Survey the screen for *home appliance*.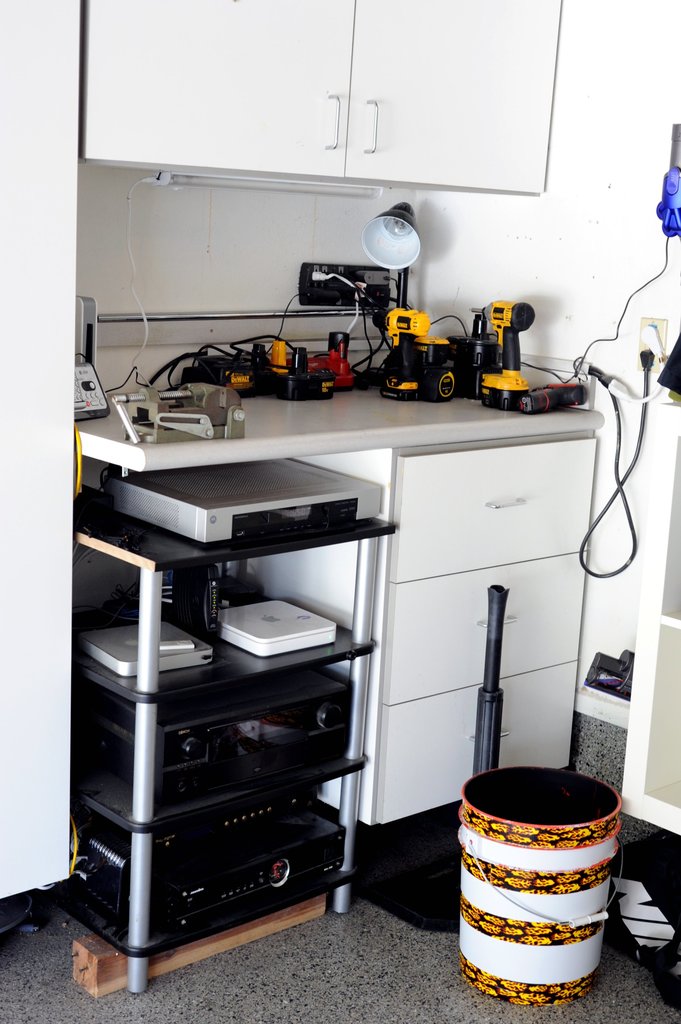
Survey found: box(81, 619, 215, 682).
